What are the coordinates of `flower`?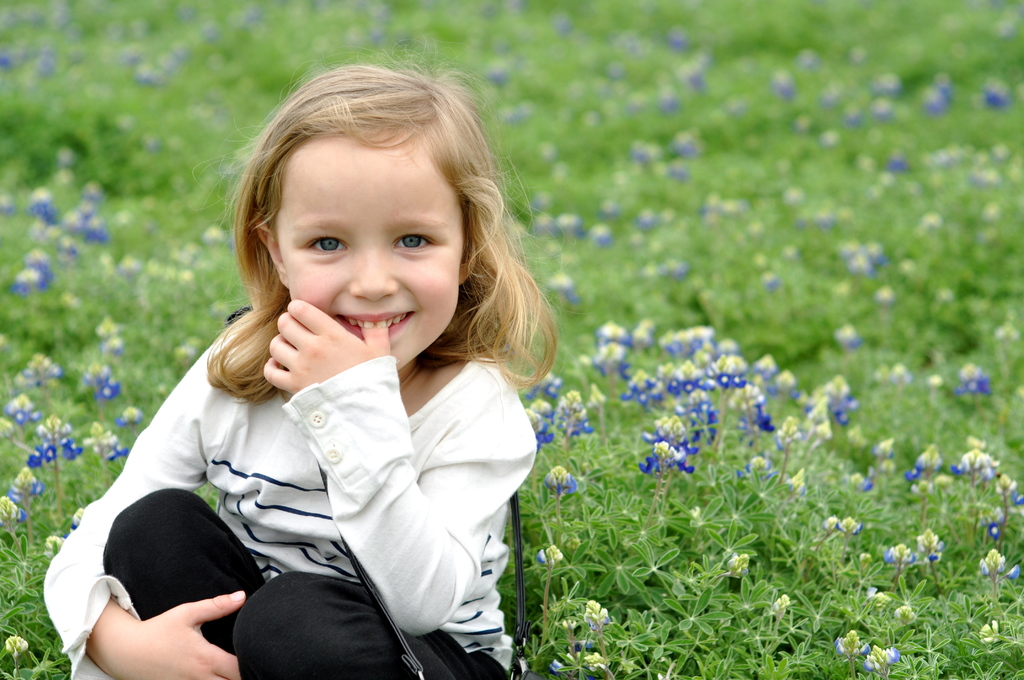
locate(3, 395, 45, 423).
